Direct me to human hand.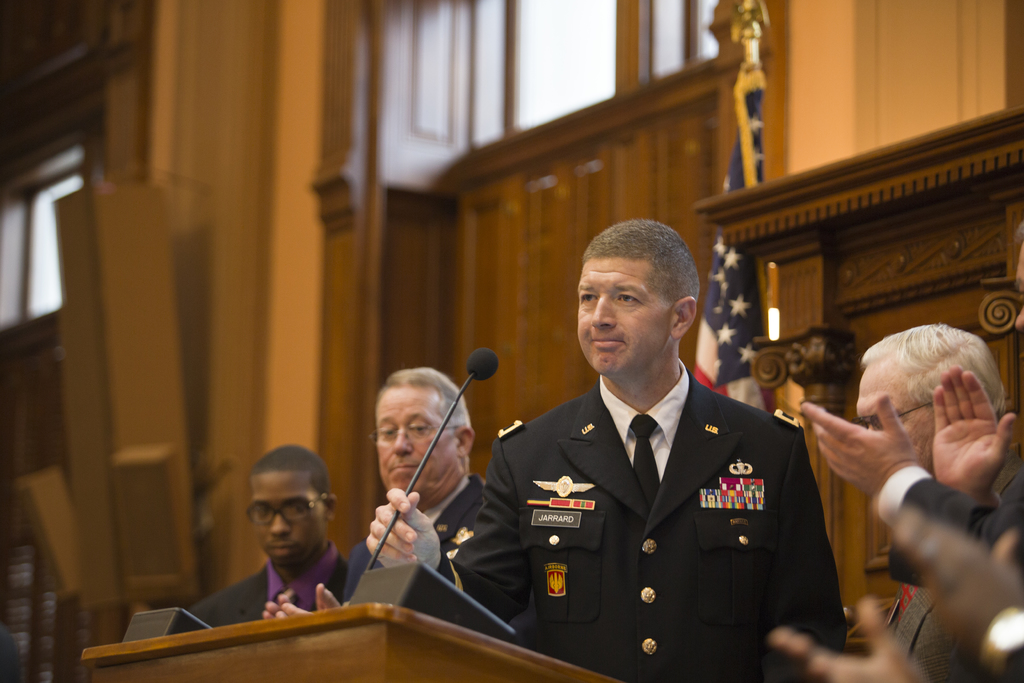
Direction: Rect(795, 391, 919, 500).
